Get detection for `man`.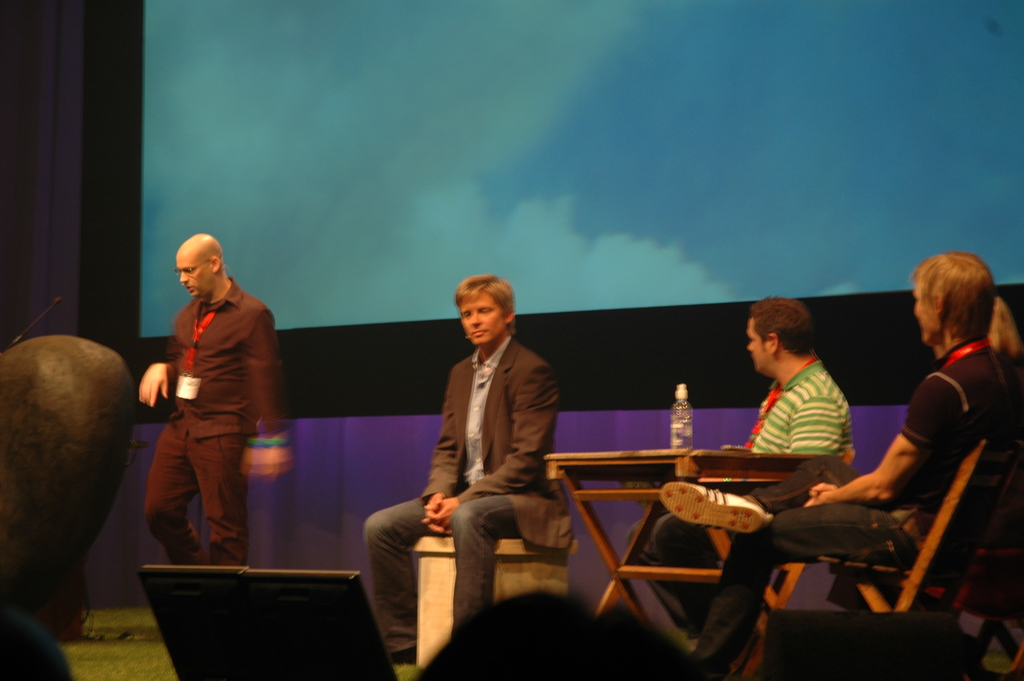
Detection: l=624, t=276, r=858, b=665.
